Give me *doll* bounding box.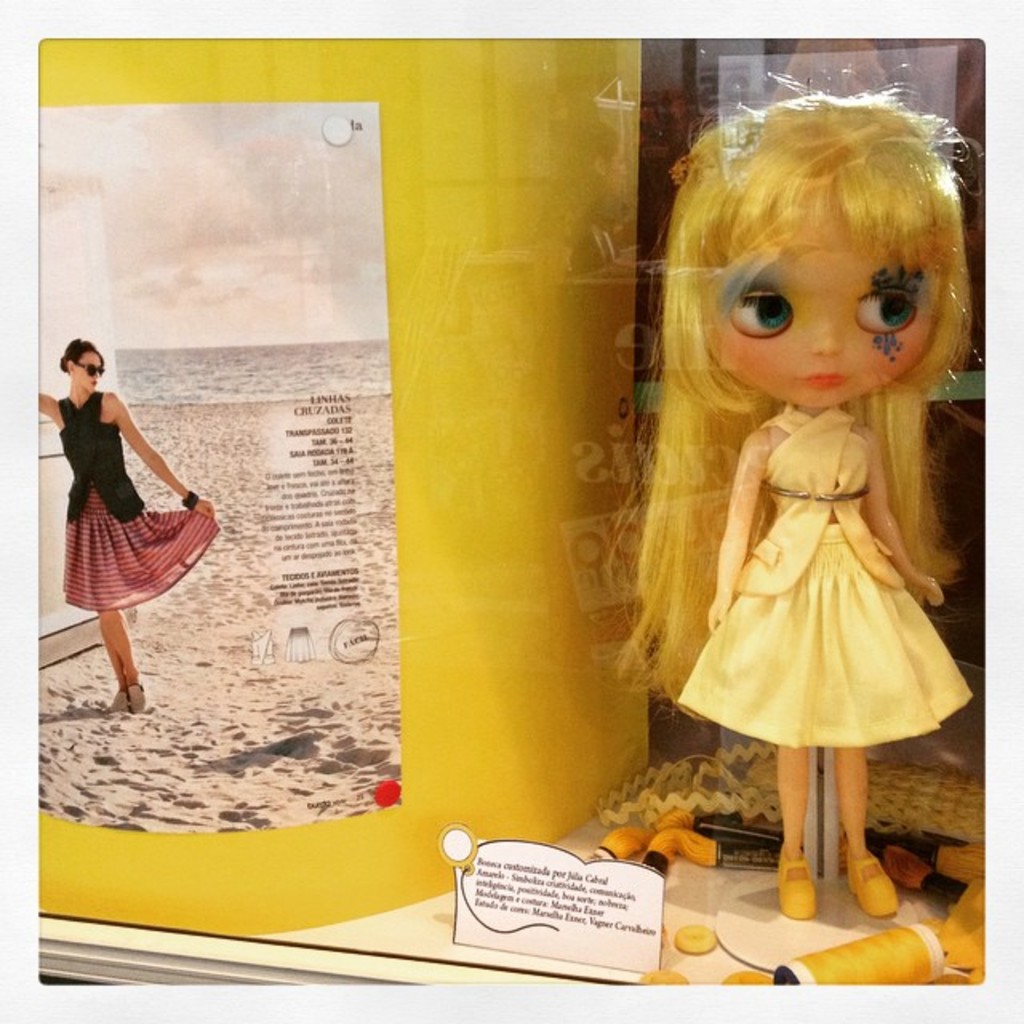
rect(618, 88, 1005, 941).
